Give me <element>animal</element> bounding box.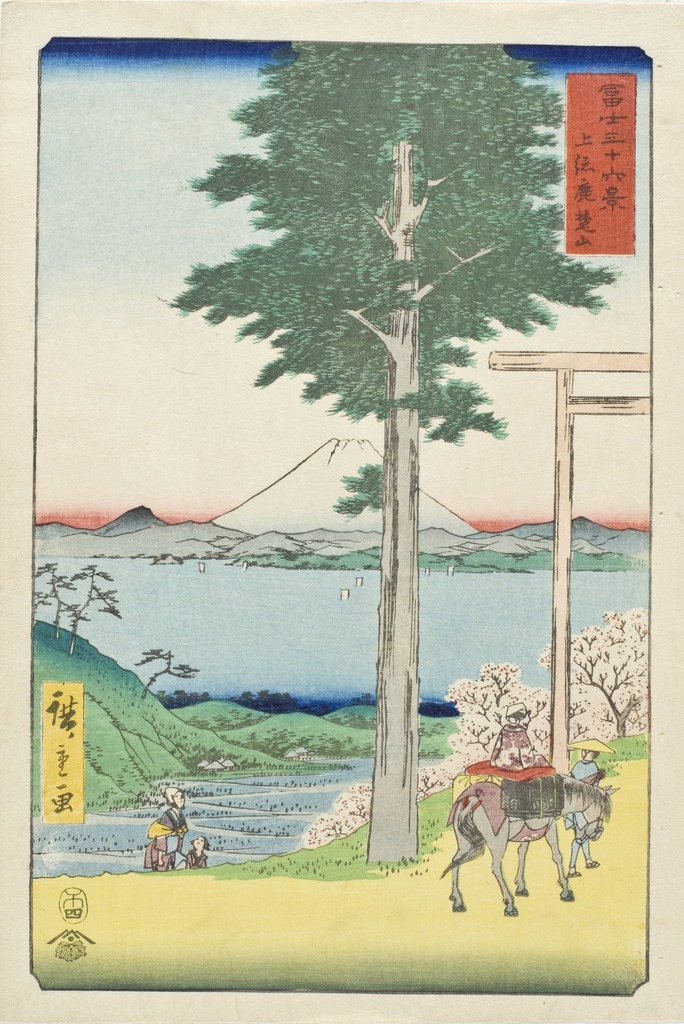
Rect(437, 753, 623, 922).
